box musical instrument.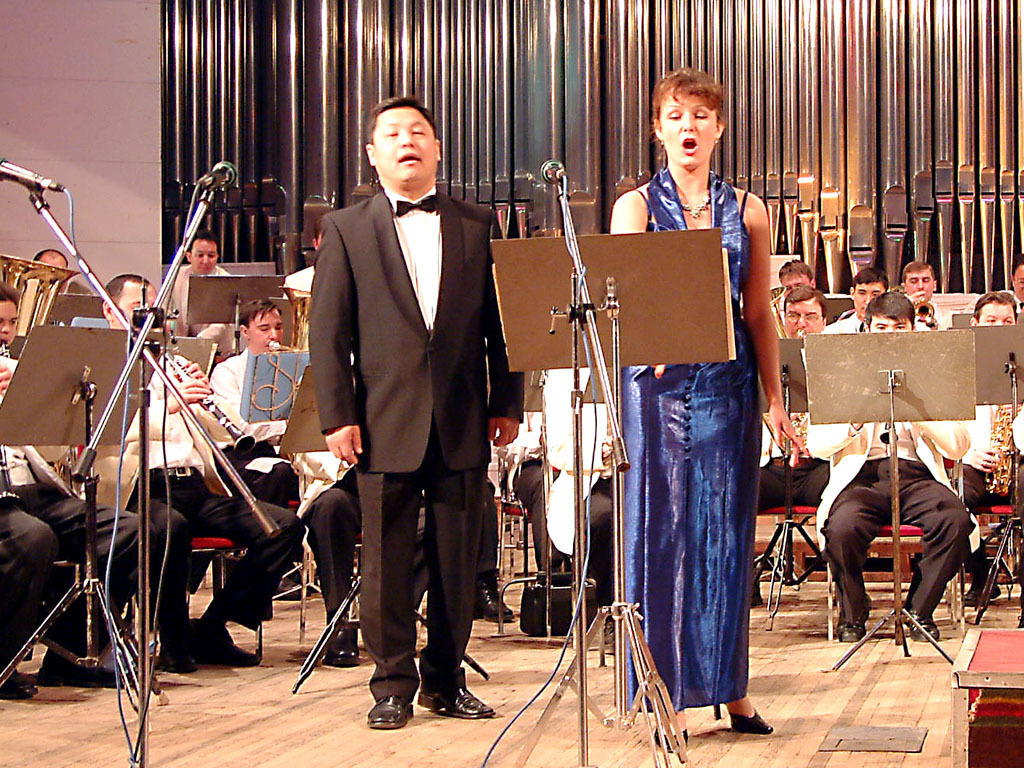
rect(0, 428, 21, 505).
